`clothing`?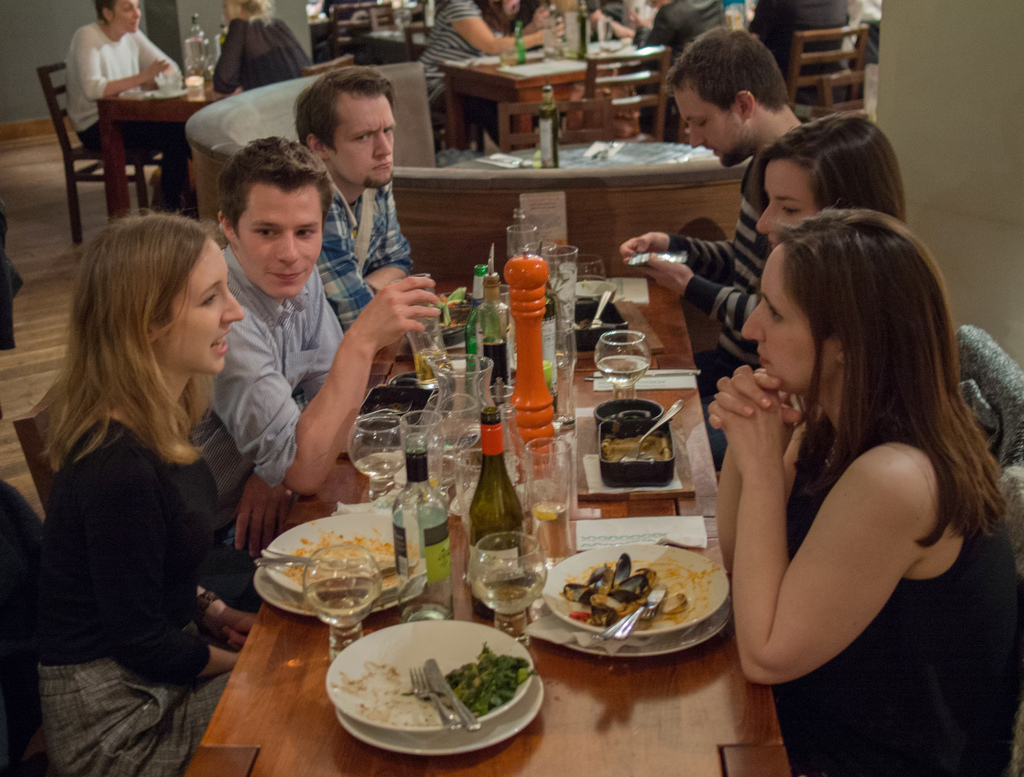
BBox(61, 15, 186, 208)
